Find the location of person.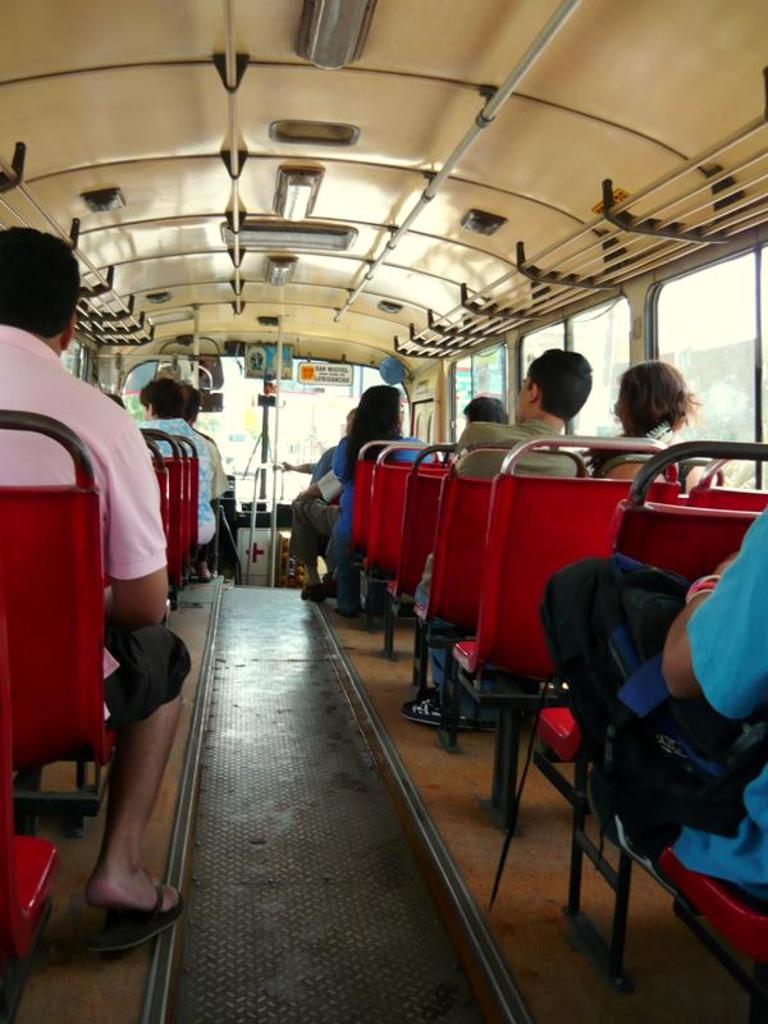
Location: <bbox>406, 351, 580, 717</bbox>.
